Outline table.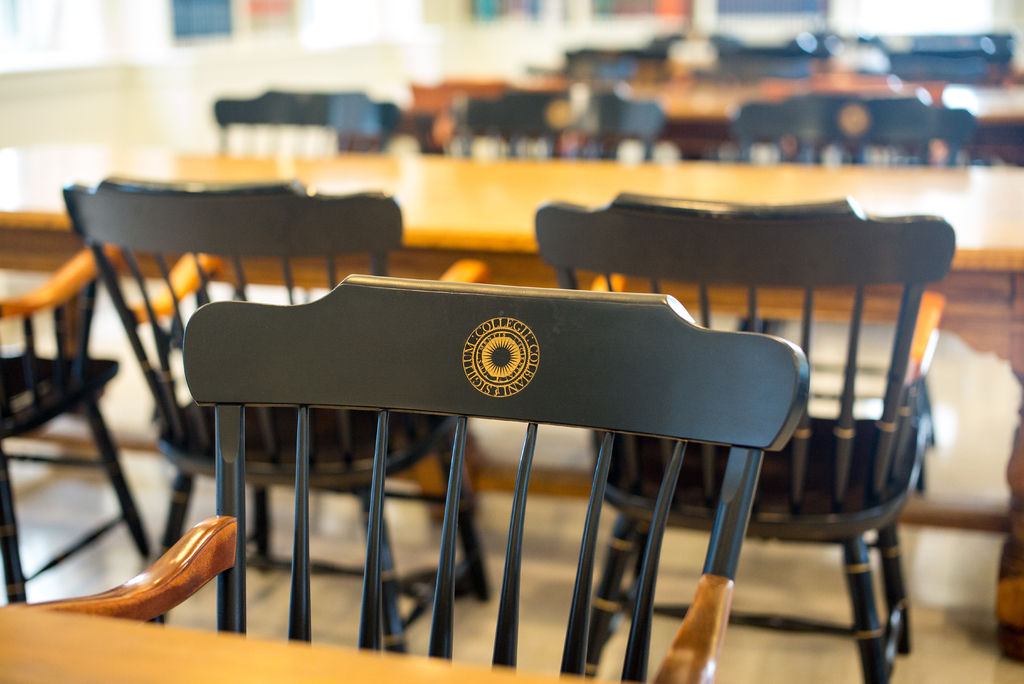
Outline: box(394, 62, 1023, 136).
